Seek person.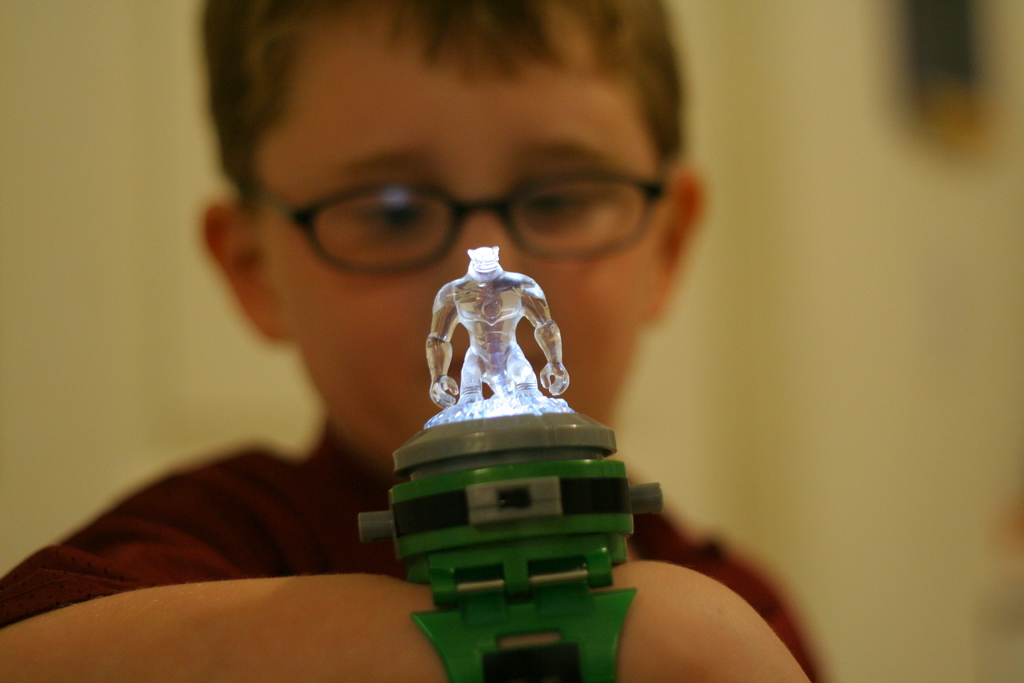
region(0, 0, 828, 682).
